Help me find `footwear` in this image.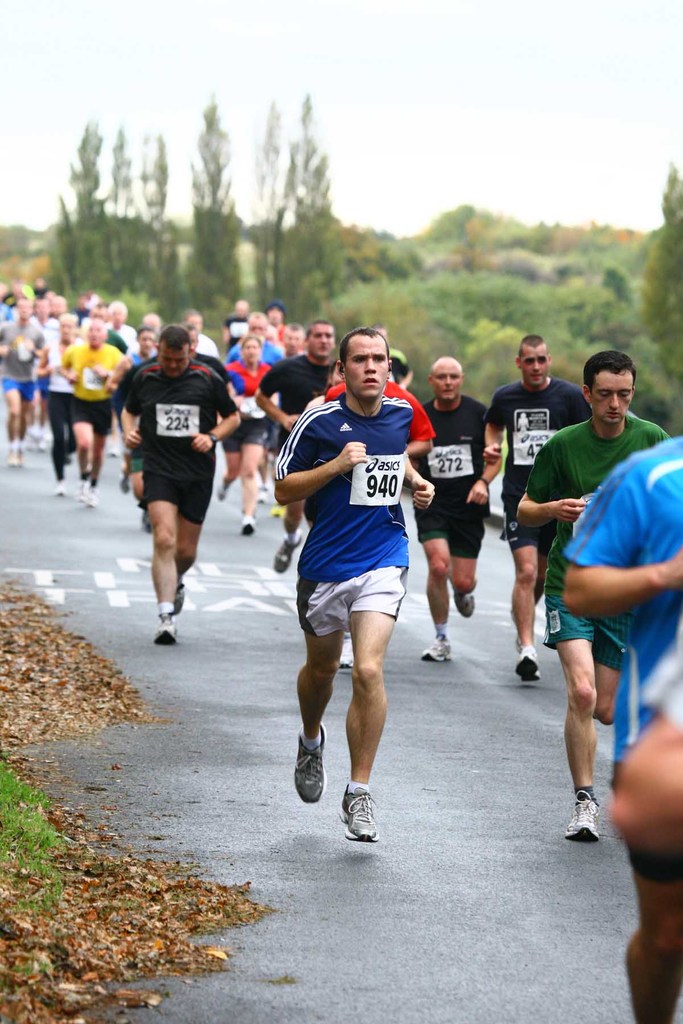
Found it: left=561, top=787, right=598, bottom=848.
